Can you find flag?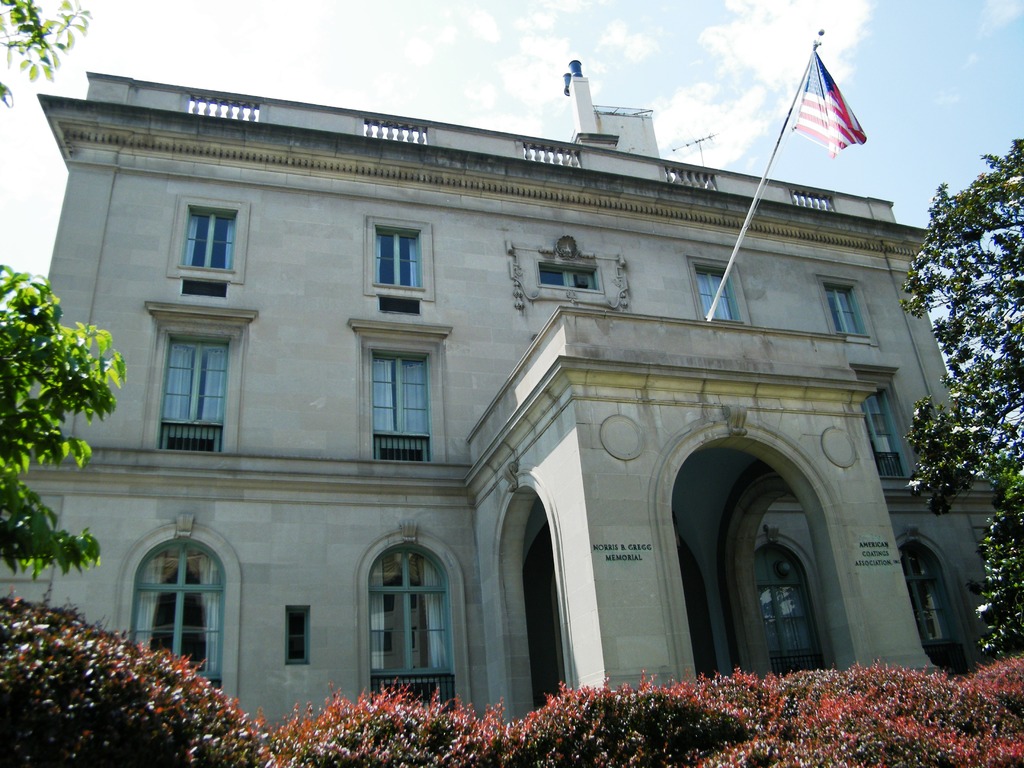
Yes, bounding box: 777 47 867 156.
